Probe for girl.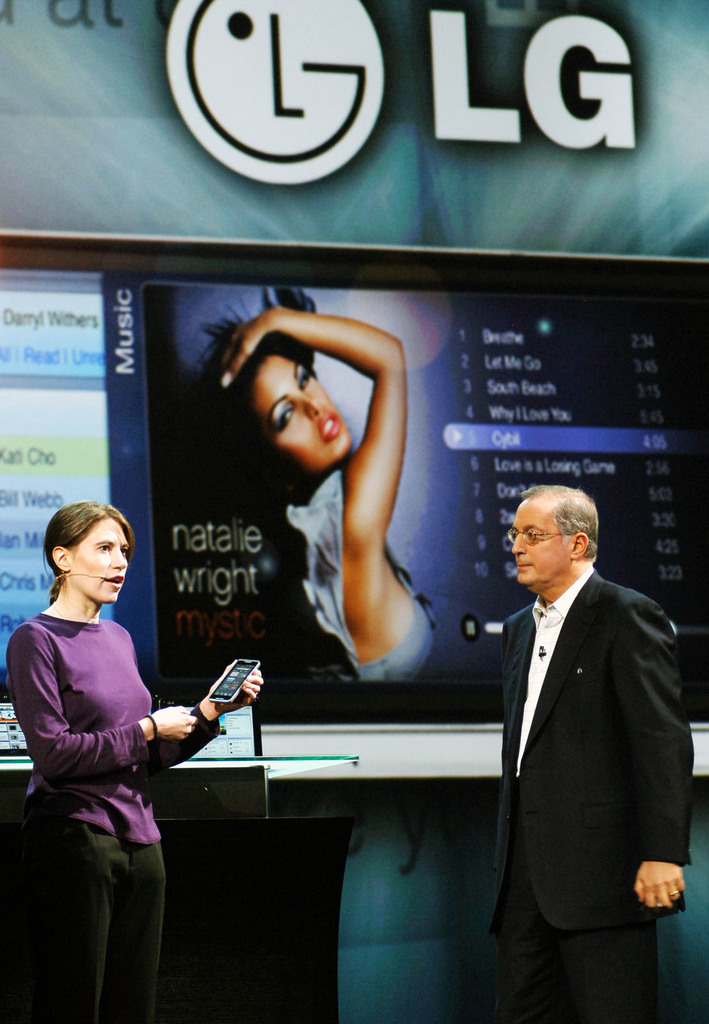
Probe result: Rect(2, 495, 266, 1023).
